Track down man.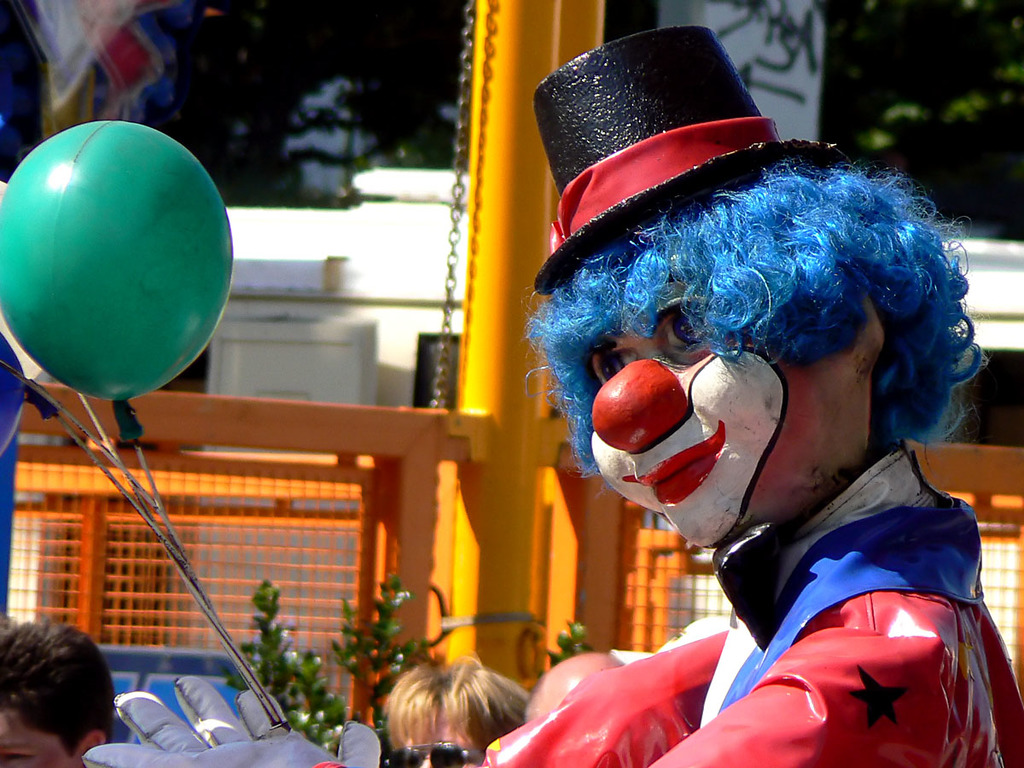
Tracked to crop(527, 649, 621, 725).
